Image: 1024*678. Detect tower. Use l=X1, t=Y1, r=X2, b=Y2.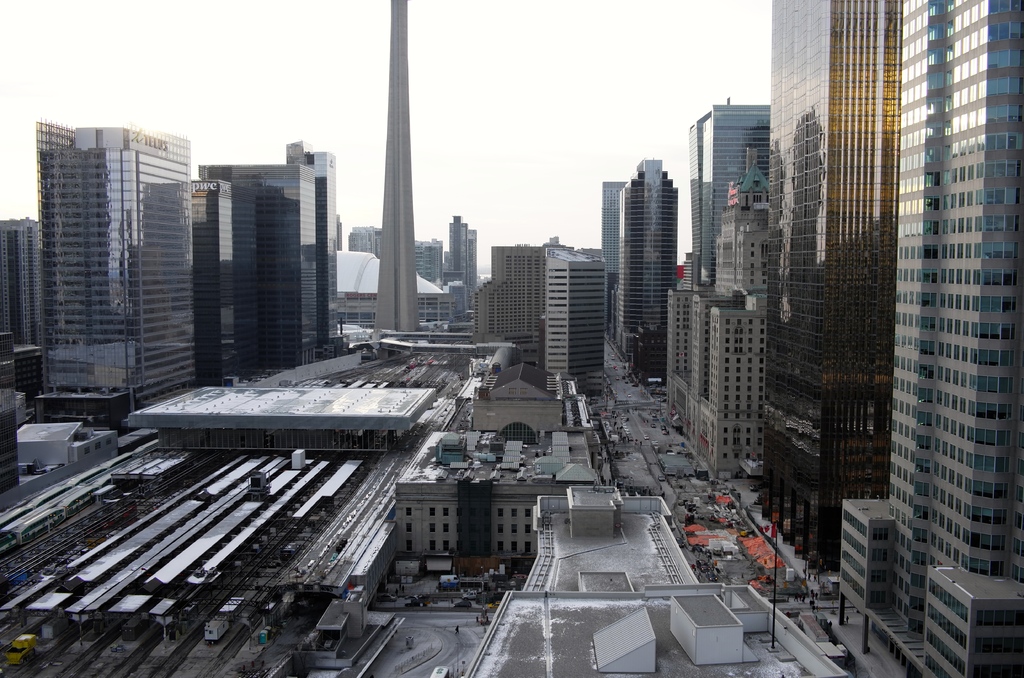
l=666, t=174, r=765, b=462.
